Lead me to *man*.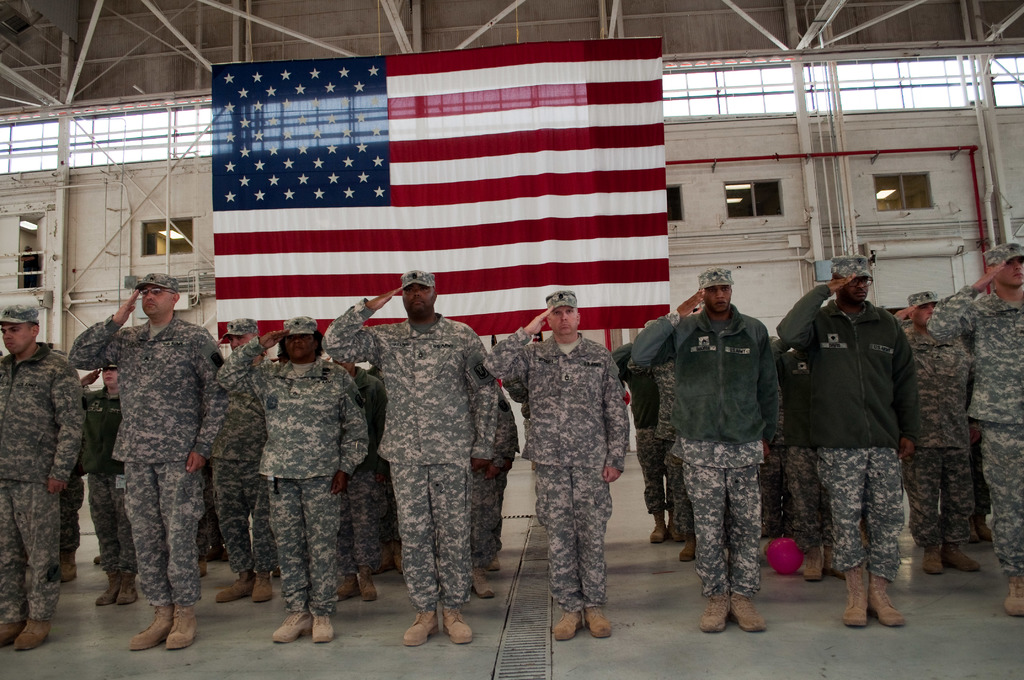
Lead to 625:267:781:628.
